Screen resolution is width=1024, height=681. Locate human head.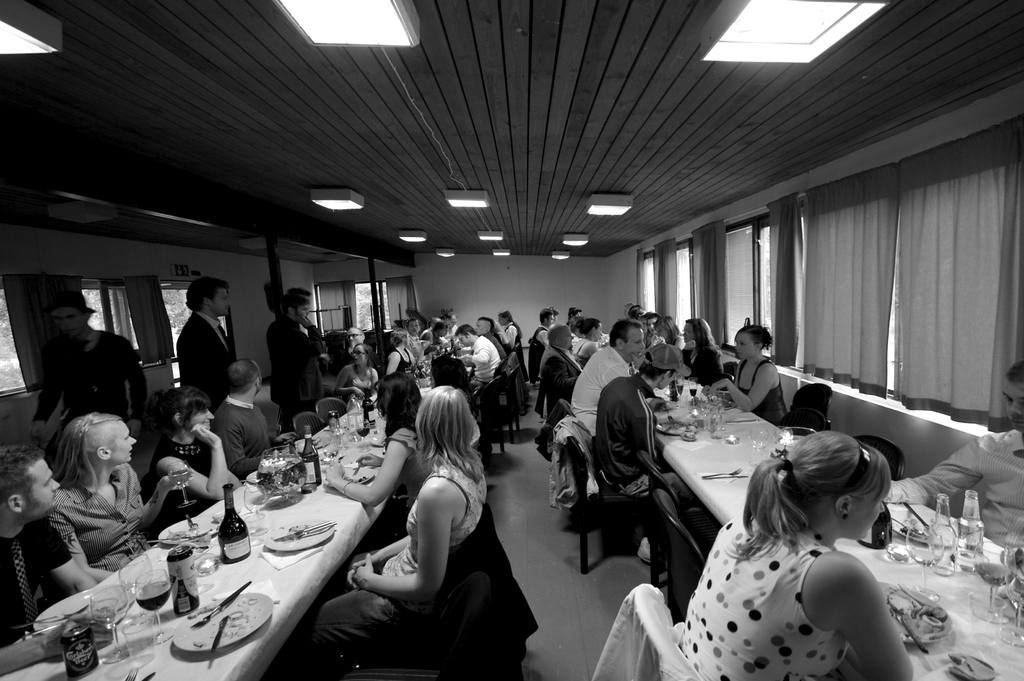
[left=280, top=292, right=310, bottom=323].
